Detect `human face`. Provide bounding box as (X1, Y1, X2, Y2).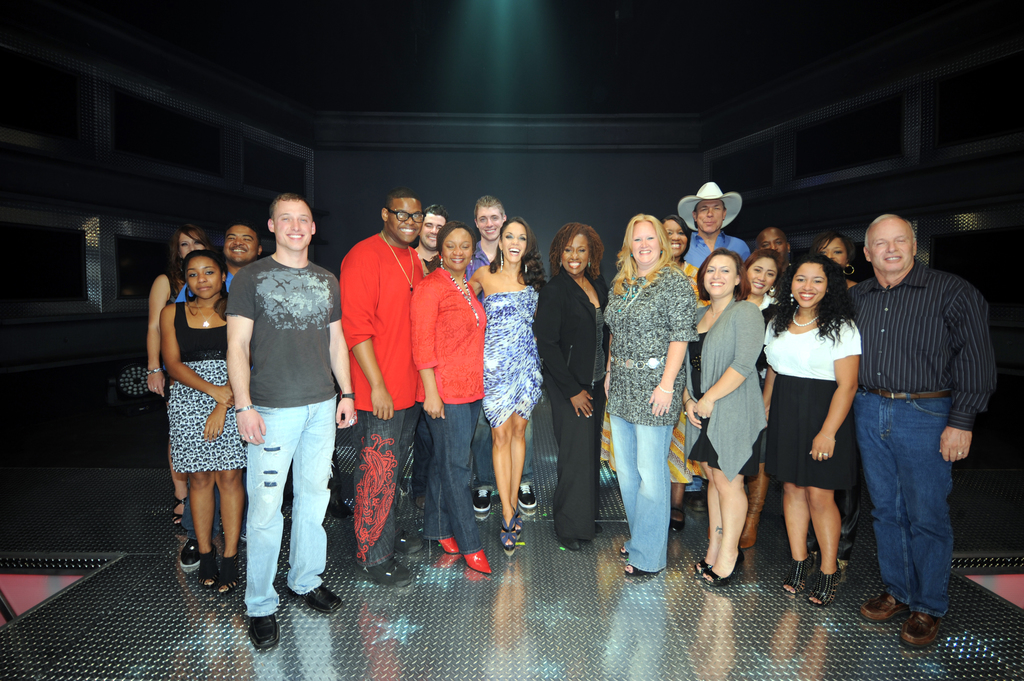
(179, 234, 205, 247).
